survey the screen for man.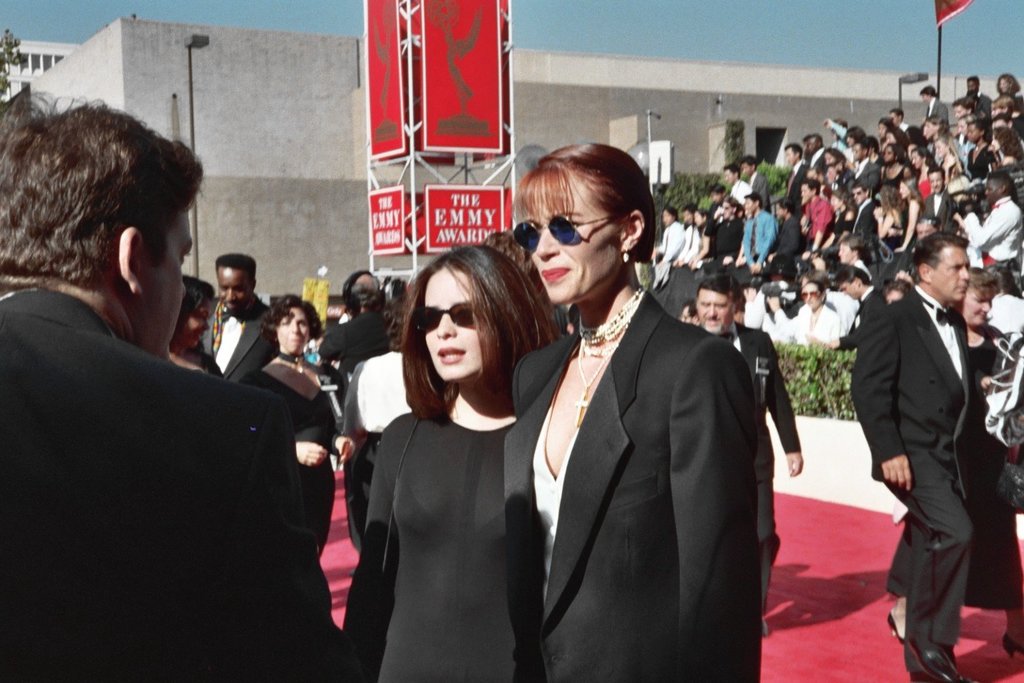
Survey found: crop(920, 162, 963, 227).
